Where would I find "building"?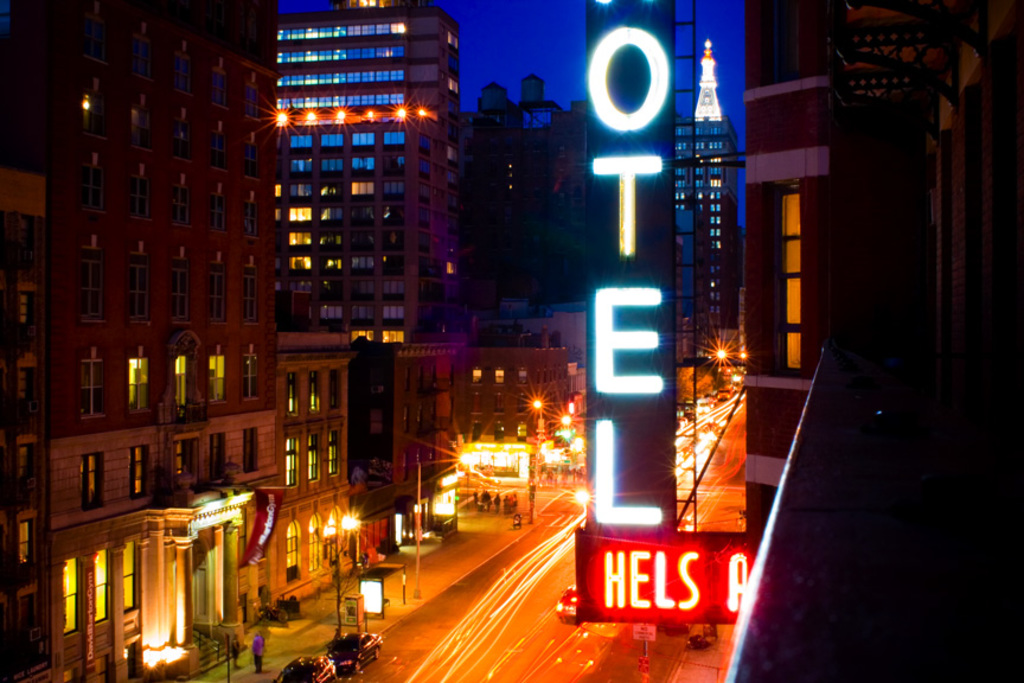
At 271,333,460,596.
